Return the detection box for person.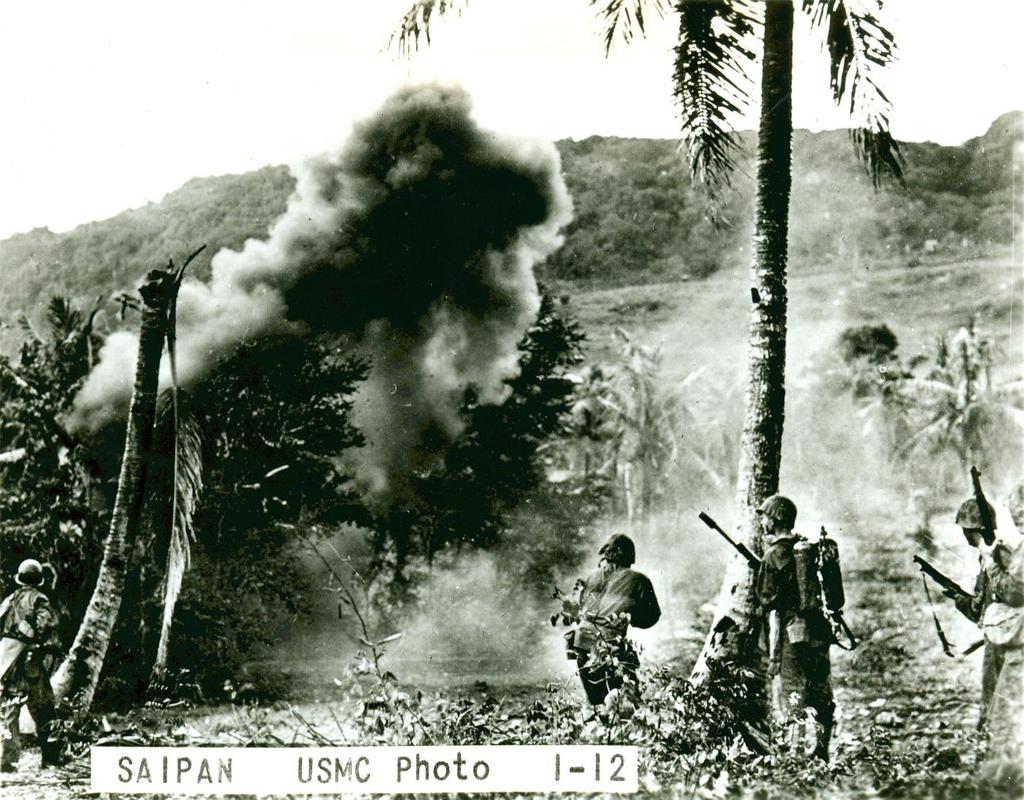
l=0, t=554, r=75, b=771.
